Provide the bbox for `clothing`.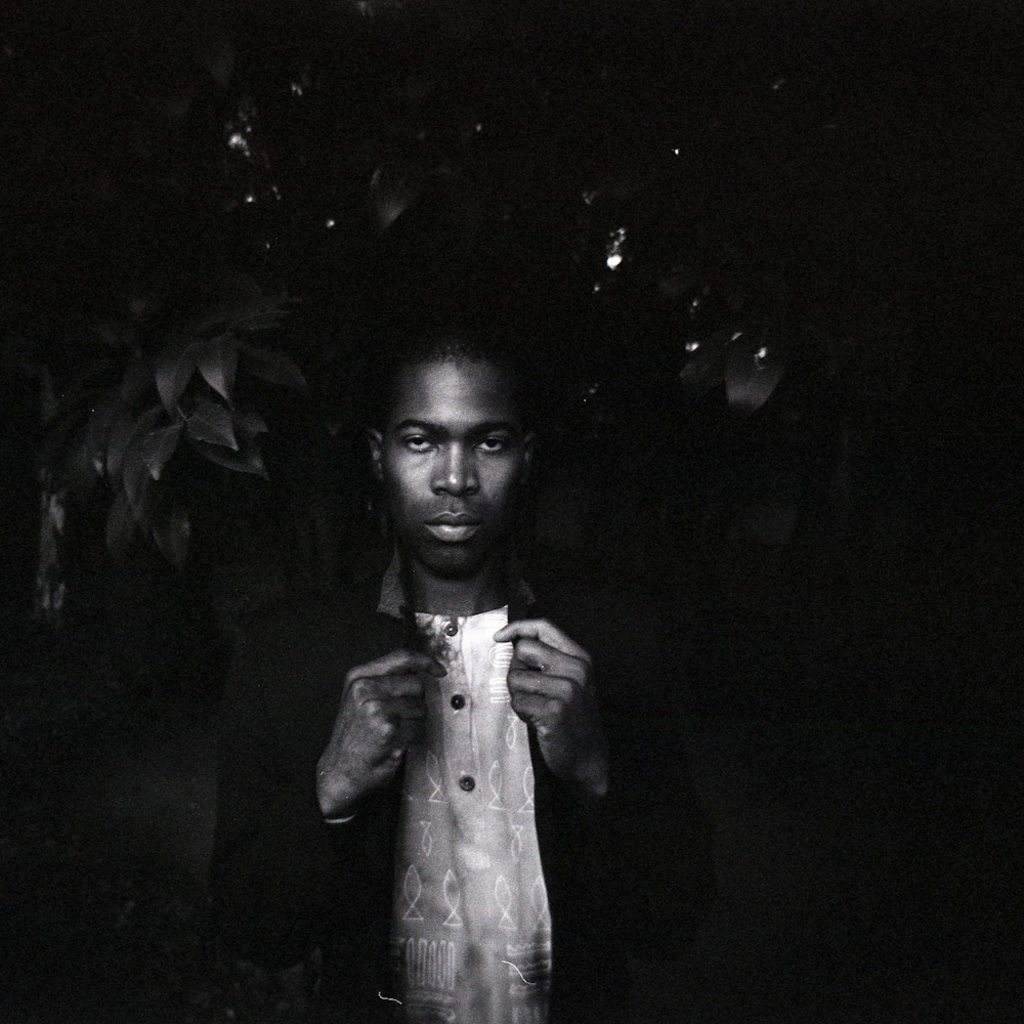
box(209, 550, 678, 1023).
